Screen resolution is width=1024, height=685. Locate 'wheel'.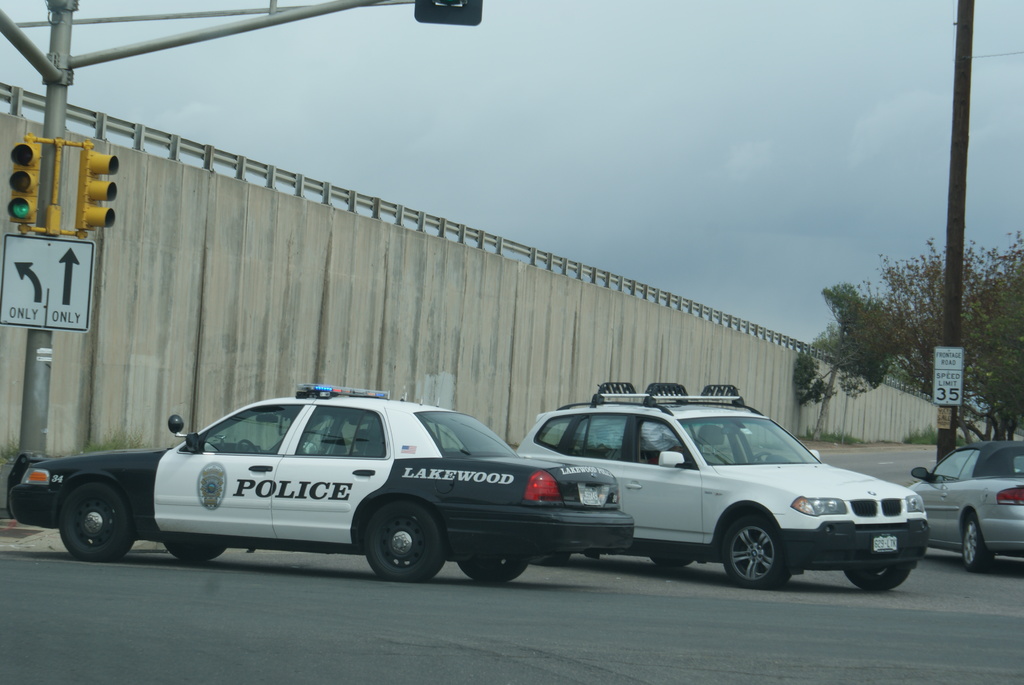
{"left": 54, "top": 478, "right": 138, "bottom": 560}.
